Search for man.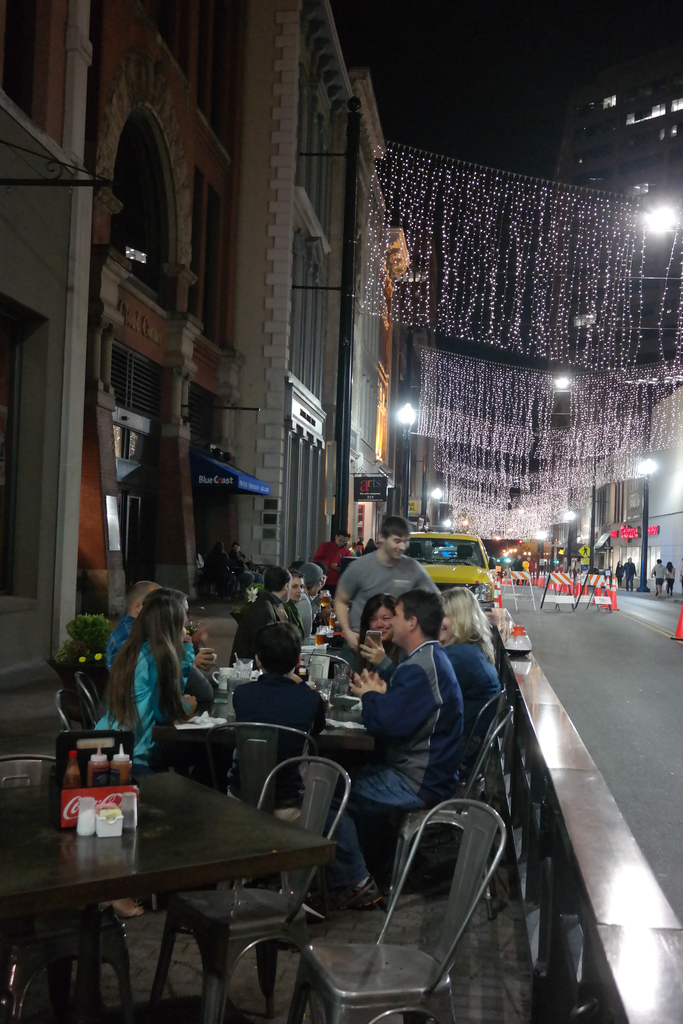
Found at [left=106, top=578, right=217, bottom=676].
